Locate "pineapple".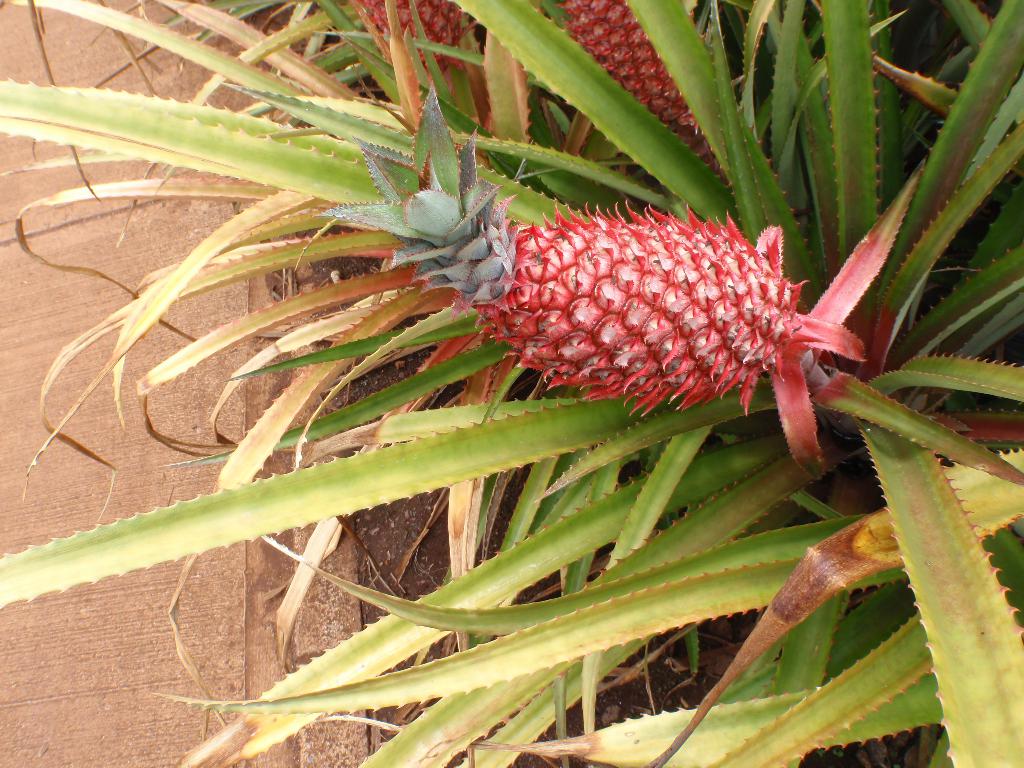
Bounding box: l=554, t=0, r=710, b=136.
